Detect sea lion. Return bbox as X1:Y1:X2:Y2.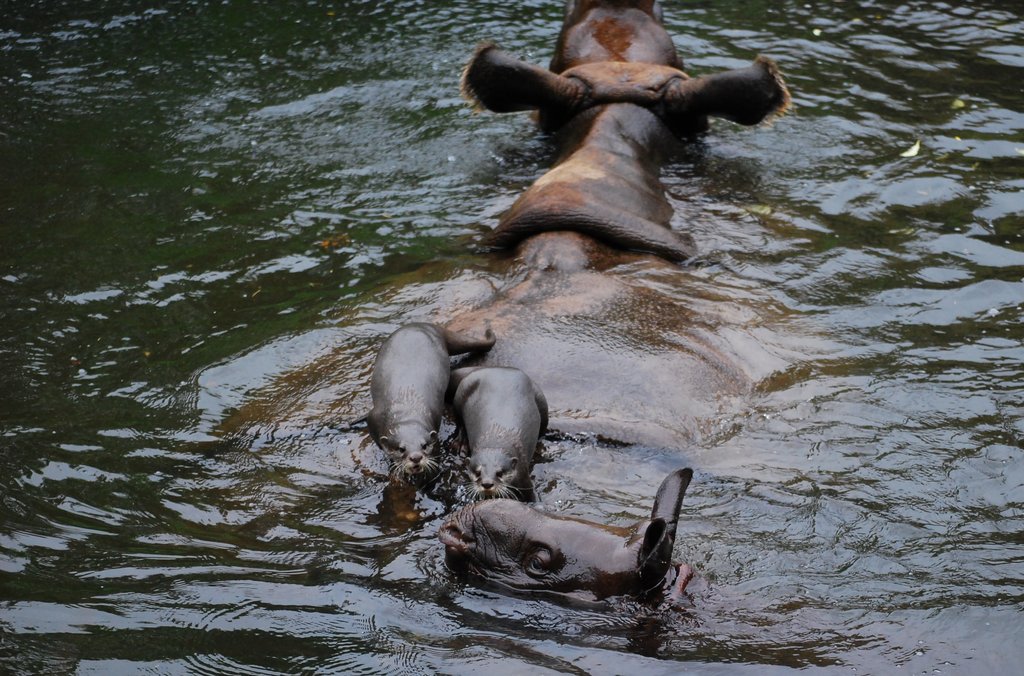
442:469:689:582.
